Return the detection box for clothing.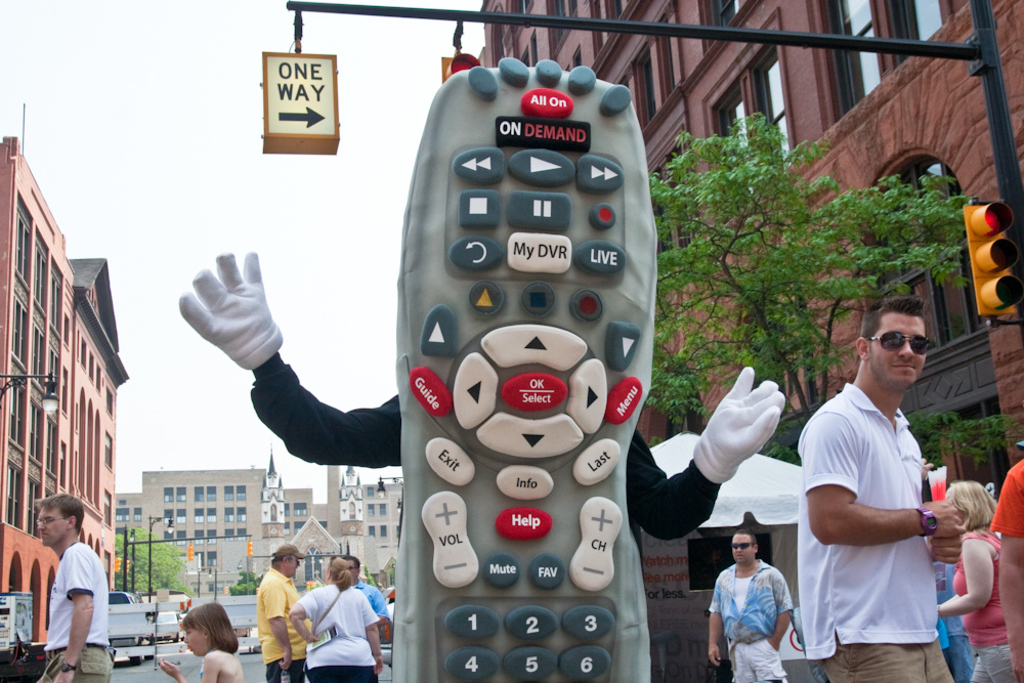
BBox(254, 566, 298, 682).
